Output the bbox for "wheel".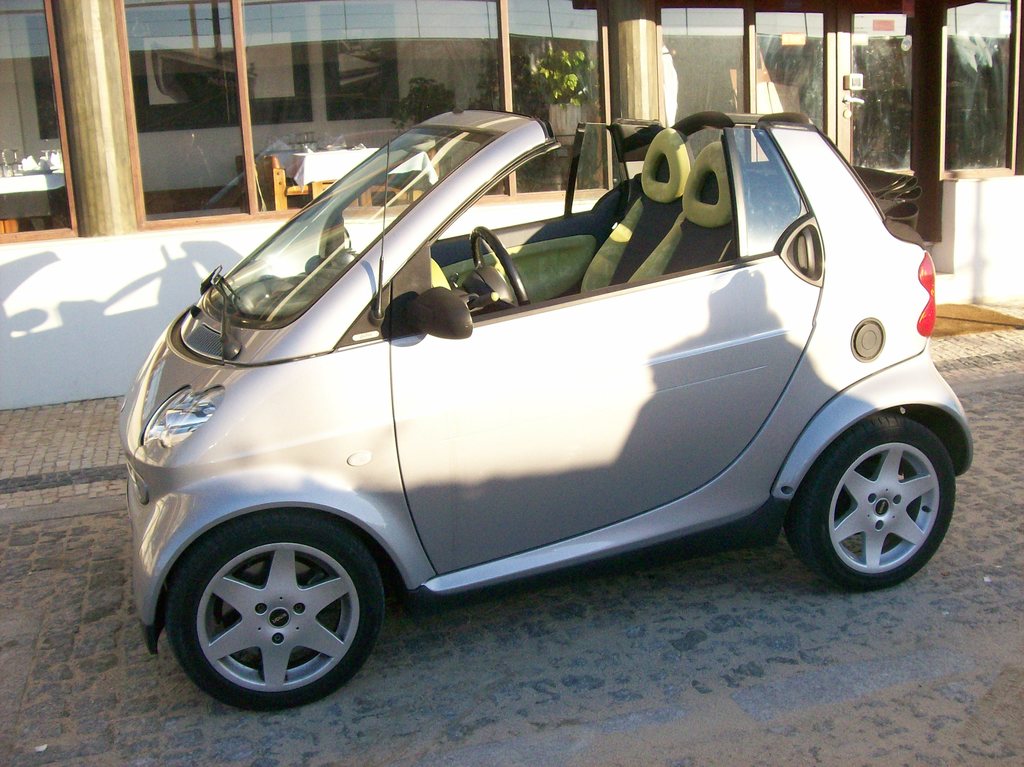
<bbox>780, 409, 958, 589</bbox>.
